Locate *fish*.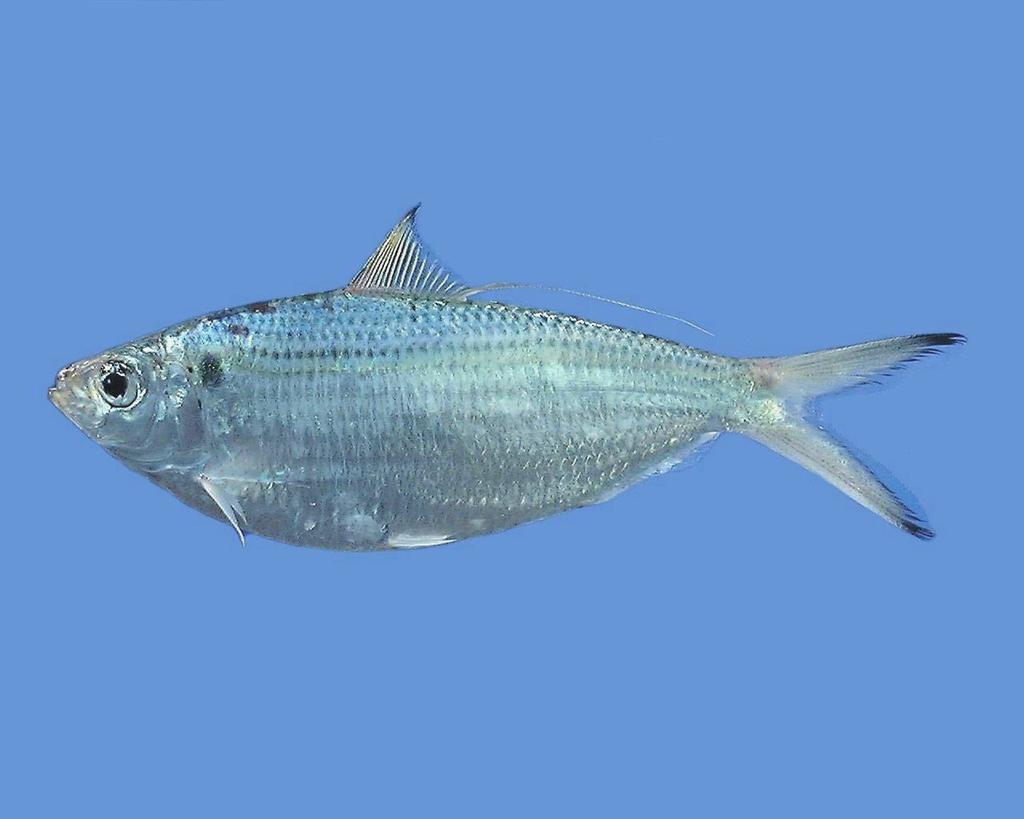
Bounding box: bbox(46, 203, 967, 542).
